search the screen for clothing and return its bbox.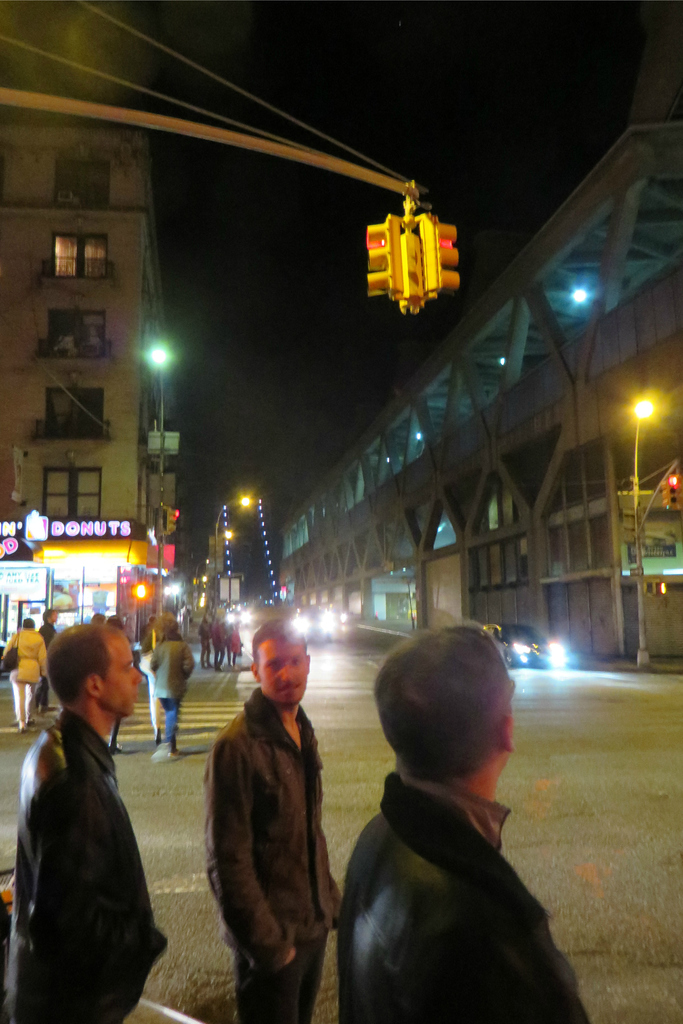
Found: (208,623,224,672).
